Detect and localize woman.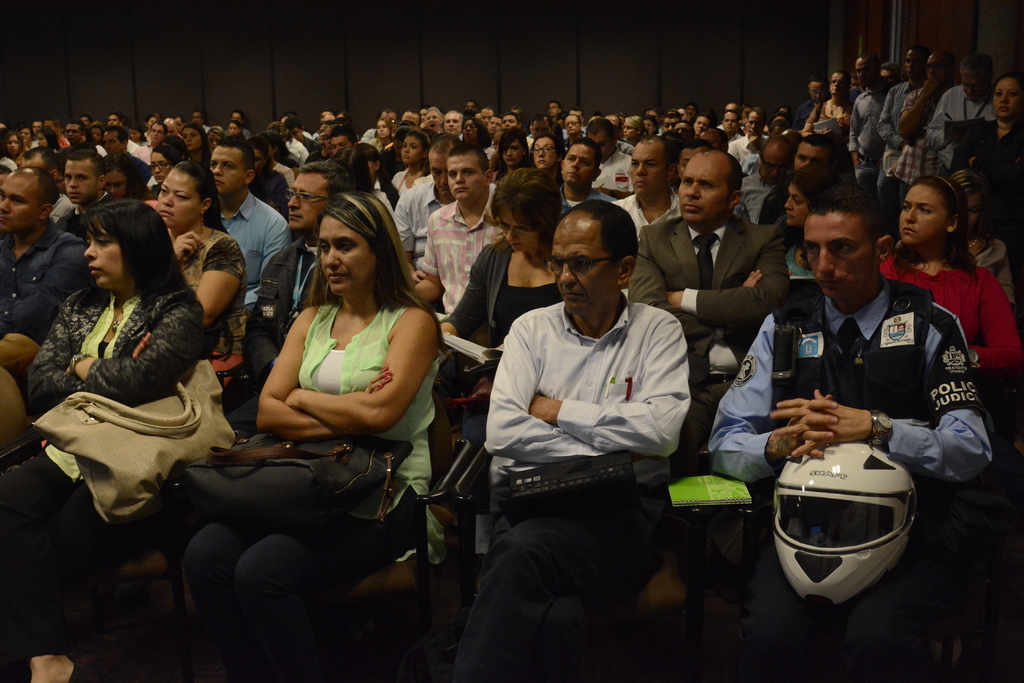
Localized at [387,125,438,199].
